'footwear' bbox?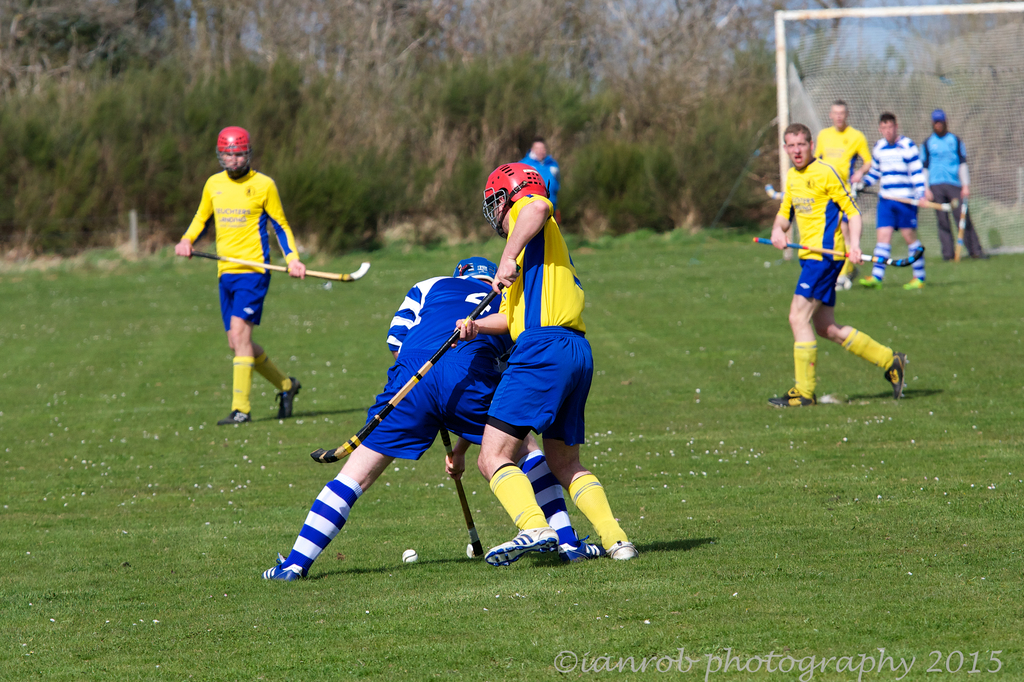
(left=260, top=557, right=297, bottom=580)
